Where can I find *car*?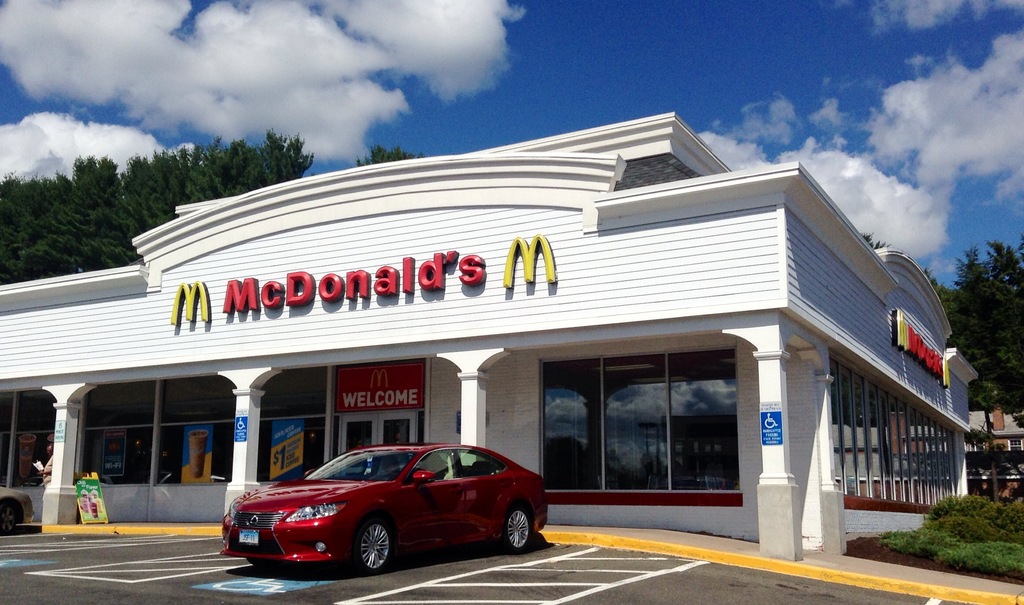
You can find it at (214,442,559,583).
